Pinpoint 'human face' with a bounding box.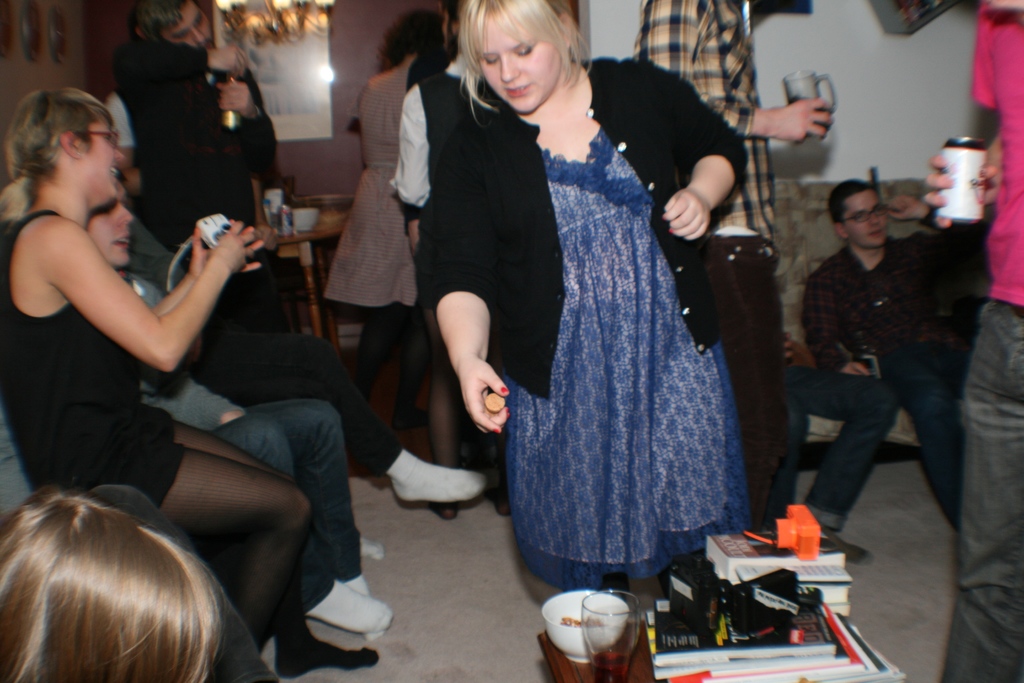
box(846, 190, 886, 251).
